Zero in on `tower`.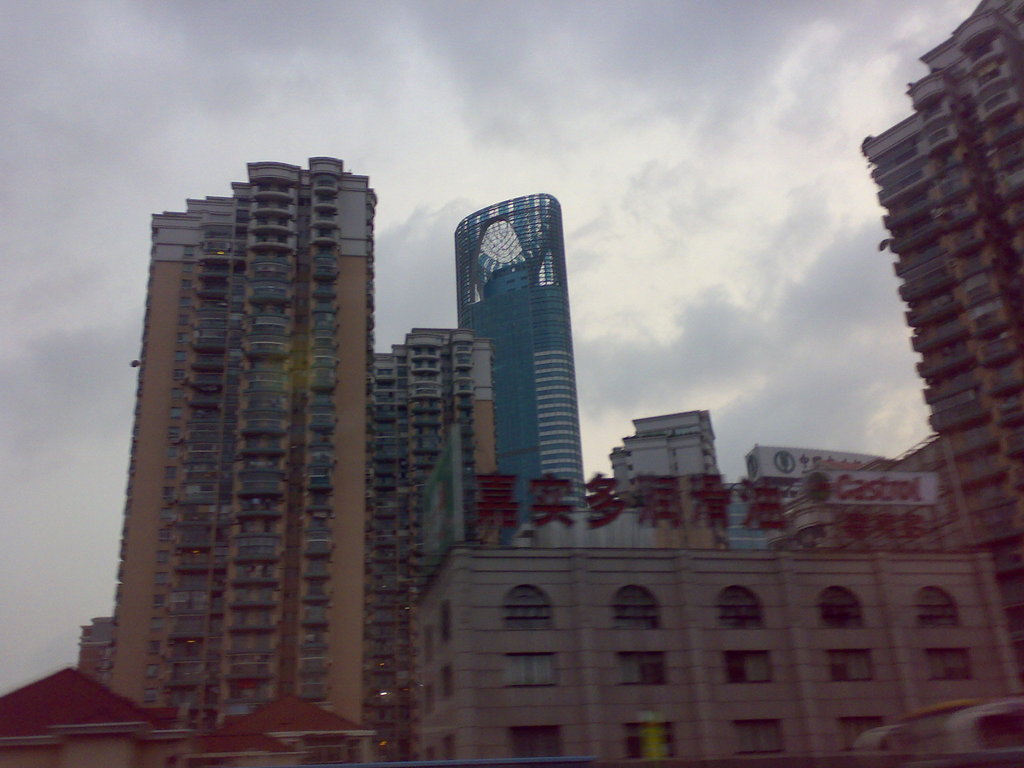
Zeroed in: detection(454, 201, 578, 504).
